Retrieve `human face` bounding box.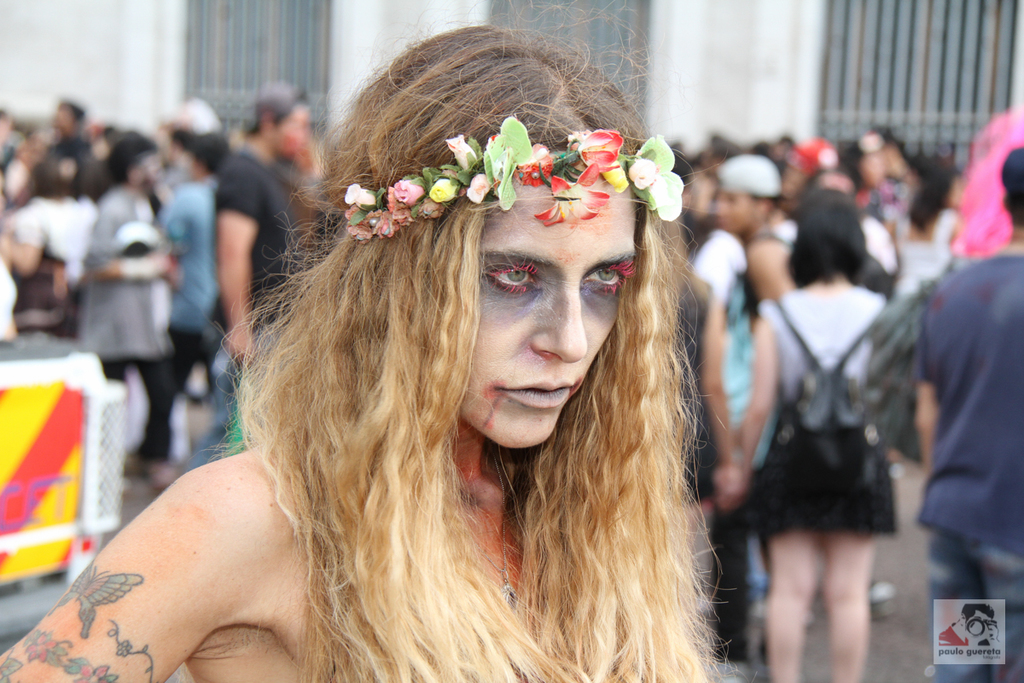
Bounding box: locate(864, 153, 884, 184).
